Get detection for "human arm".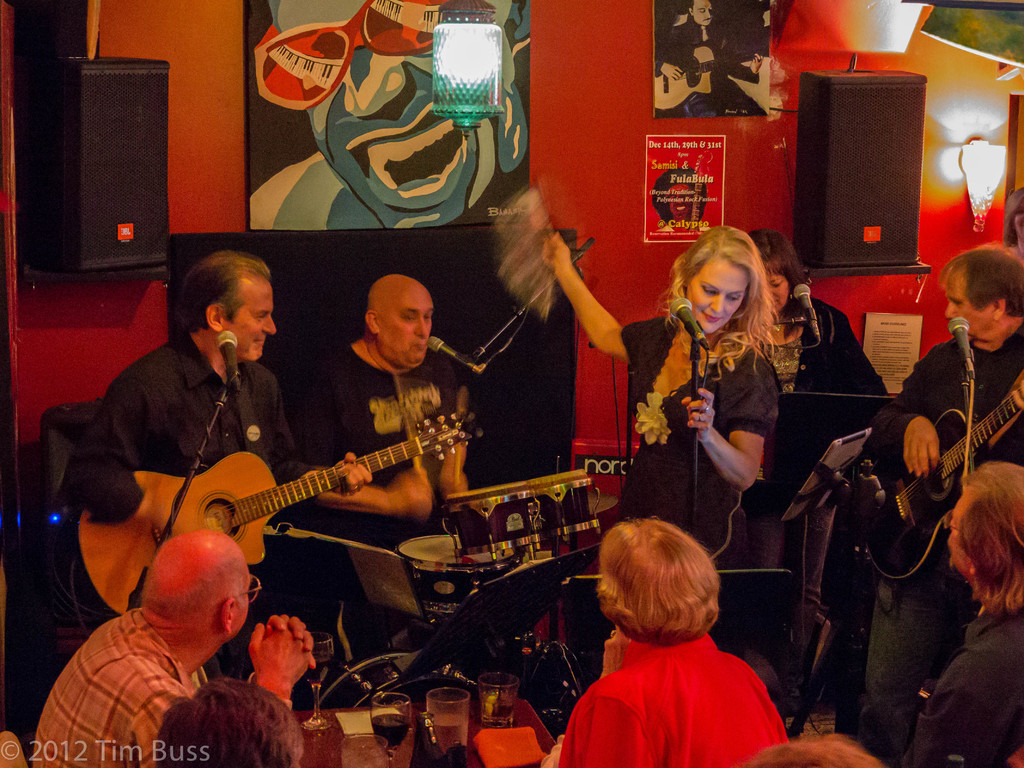
Detection: box=[545, 245, 628, 360].
